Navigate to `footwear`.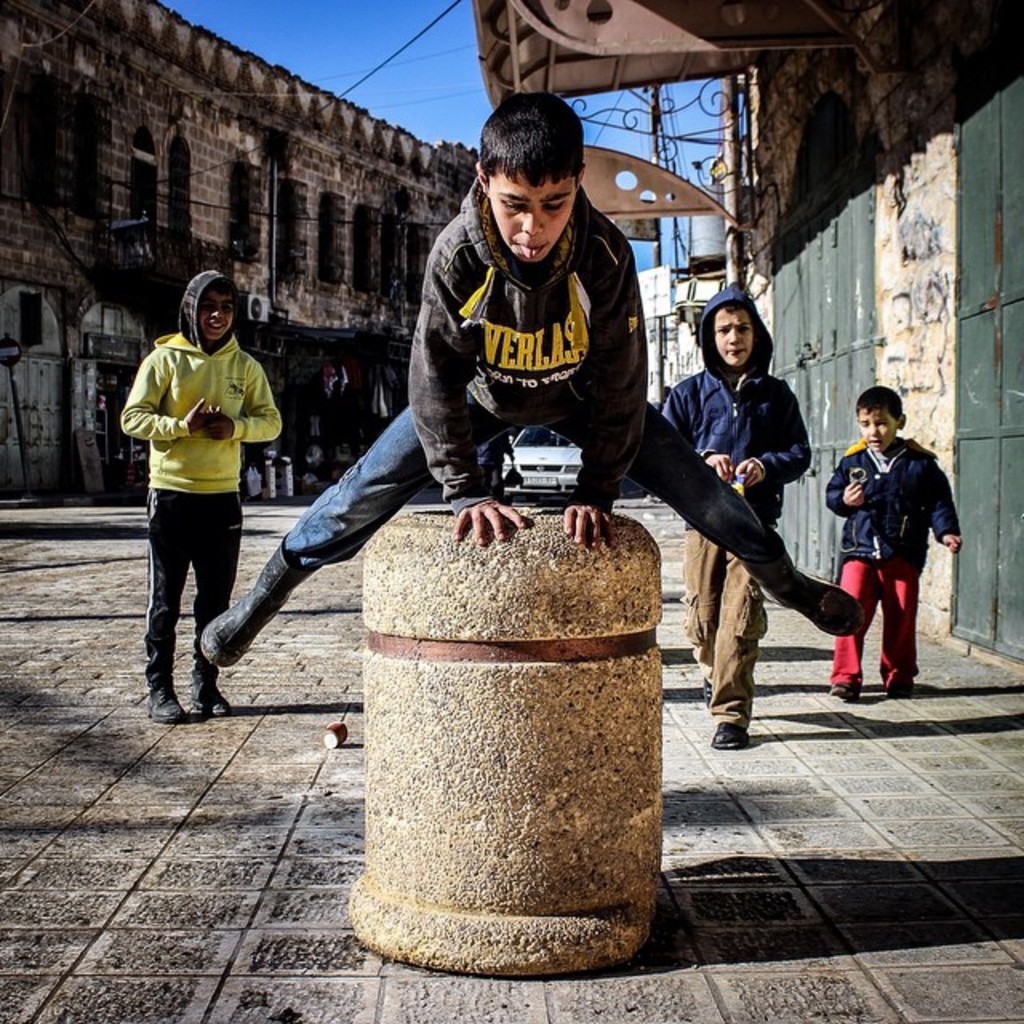
Navigation target: <bbox>186, 670, 243, 722</bbox>.
